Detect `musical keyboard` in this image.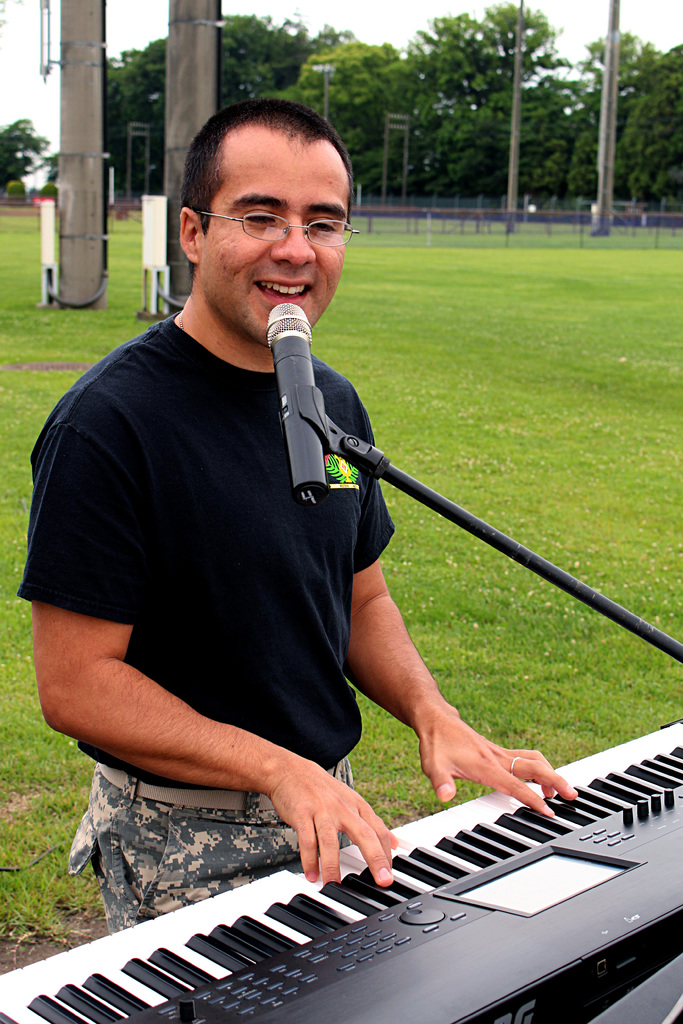
Detection: box(0, 714, 682, 1023).
